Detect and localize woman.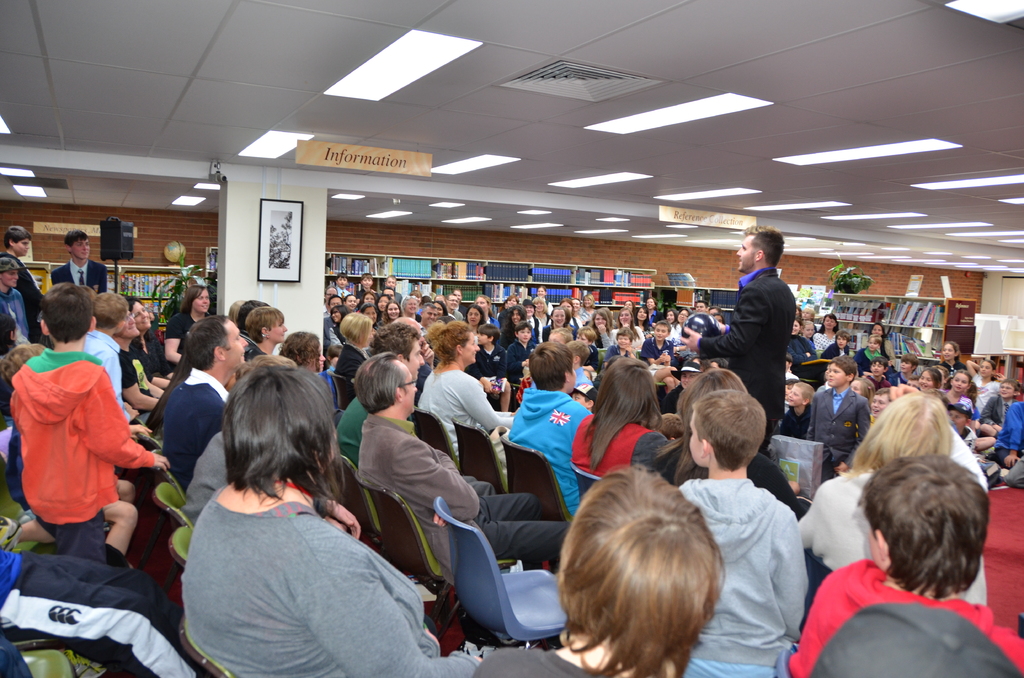
Localized at pyautogui.locateOnScreen(187, 368, 487, 677).
